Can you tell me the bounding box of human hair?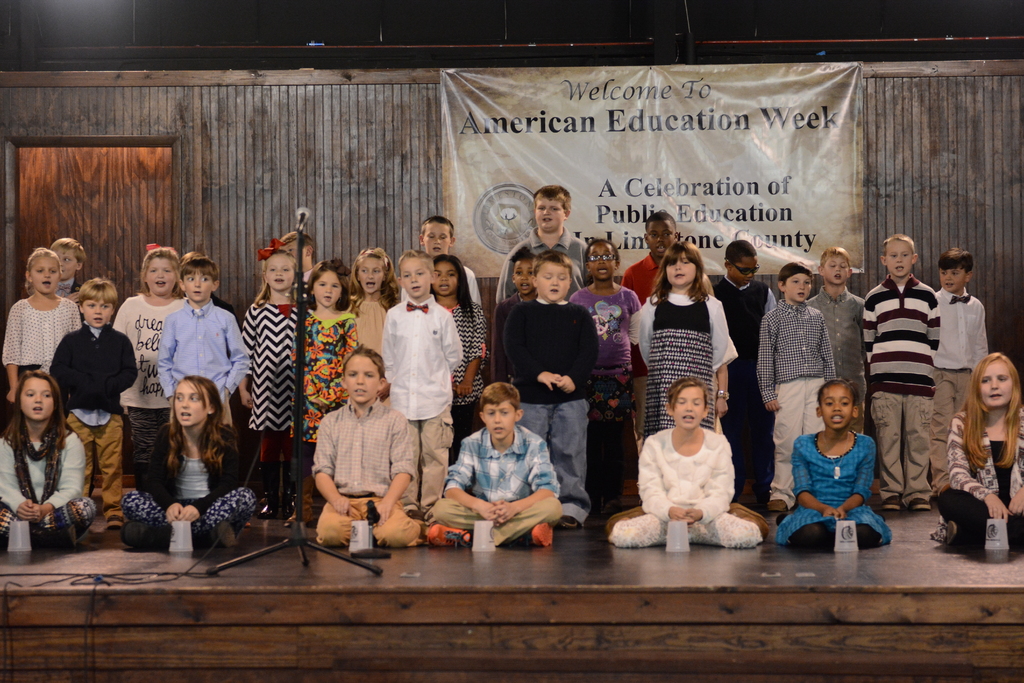
(724,239,757,267).
